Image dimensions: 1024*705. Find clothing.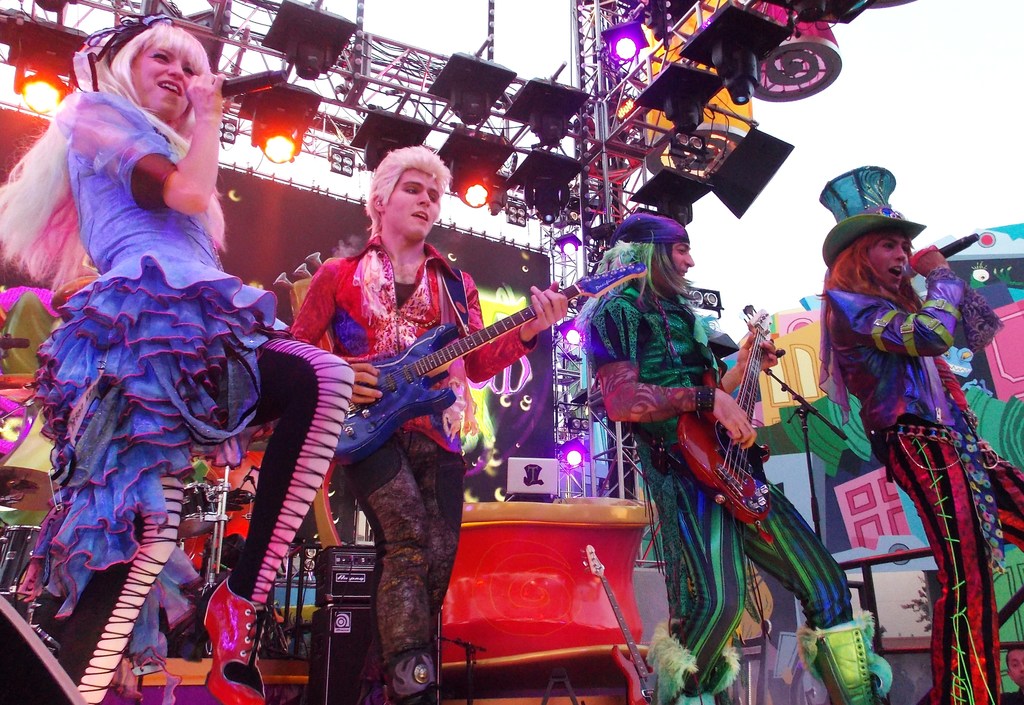
{"x1": 13, "y1": 79, "x2": 353, "y2": 704}.
